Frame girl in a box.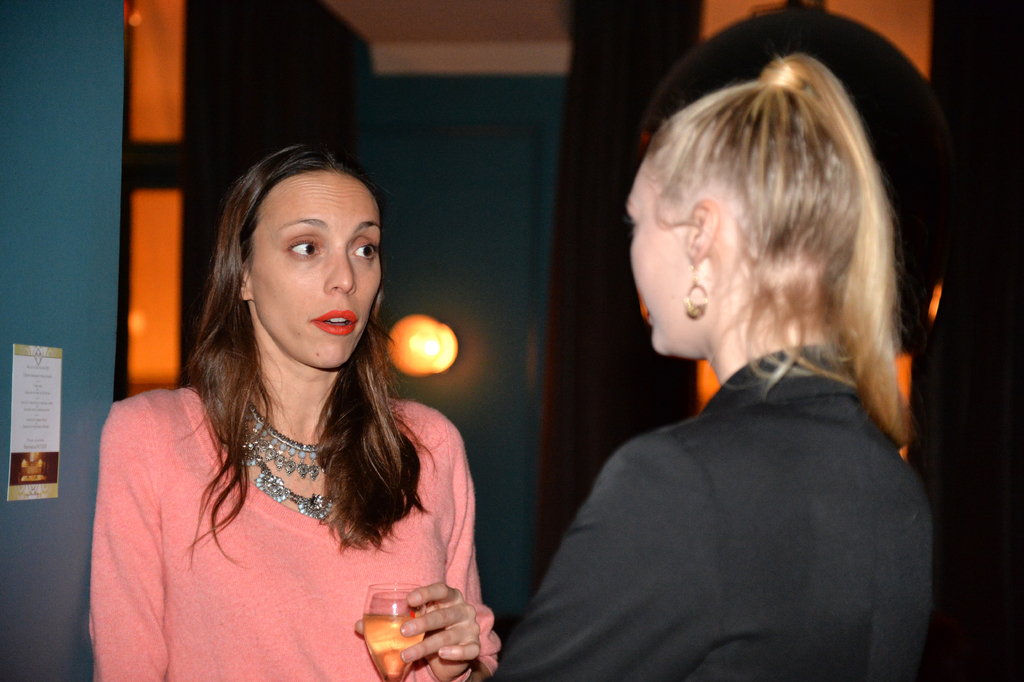
pyautogui.locateOnScreen(501, 58, 934, 681).
